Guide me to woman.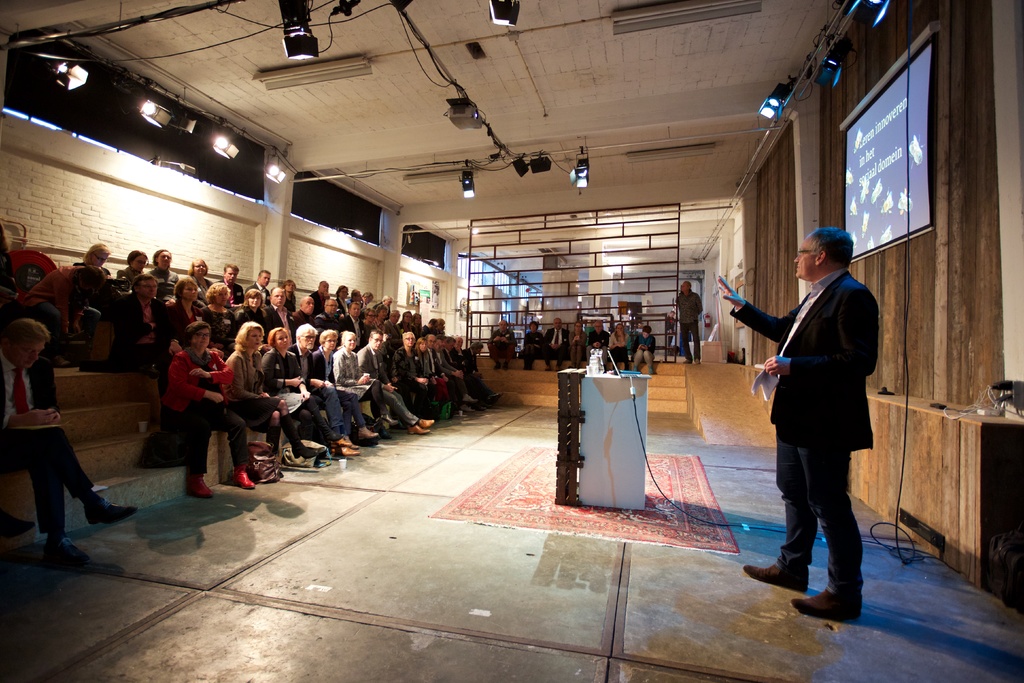
Guidance: [211,282,245,340].
